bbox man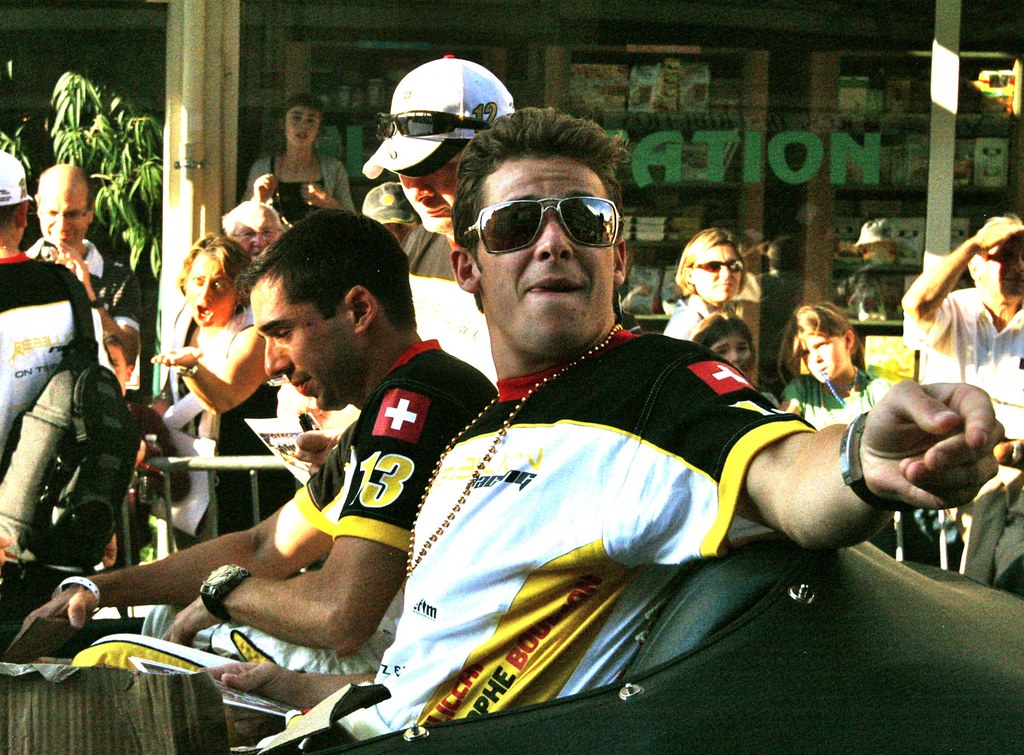
[0, 150, 98, 641]
